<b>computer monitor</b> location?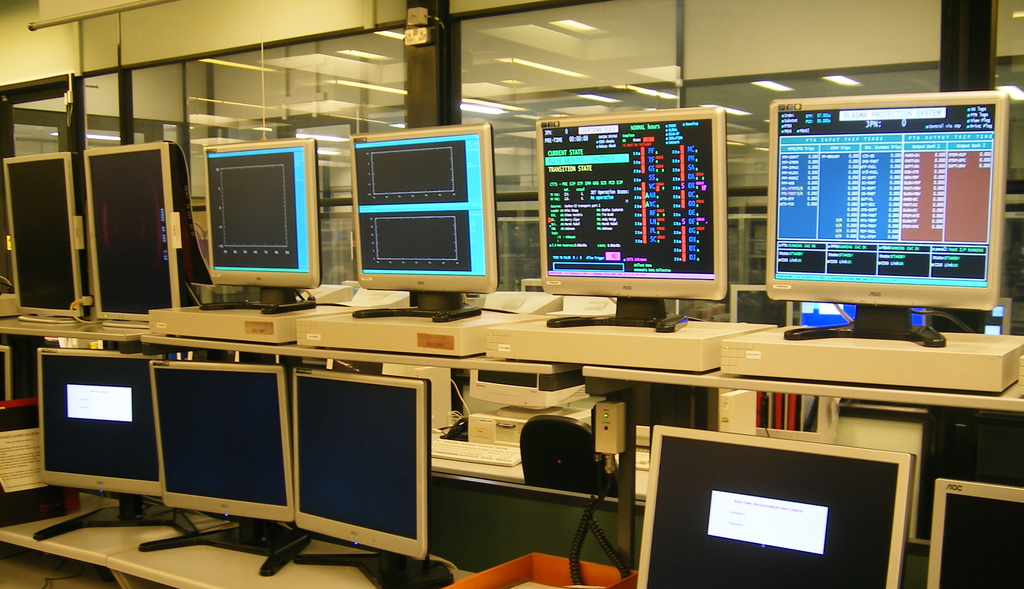
Rect(2, 158, 77, 314)
